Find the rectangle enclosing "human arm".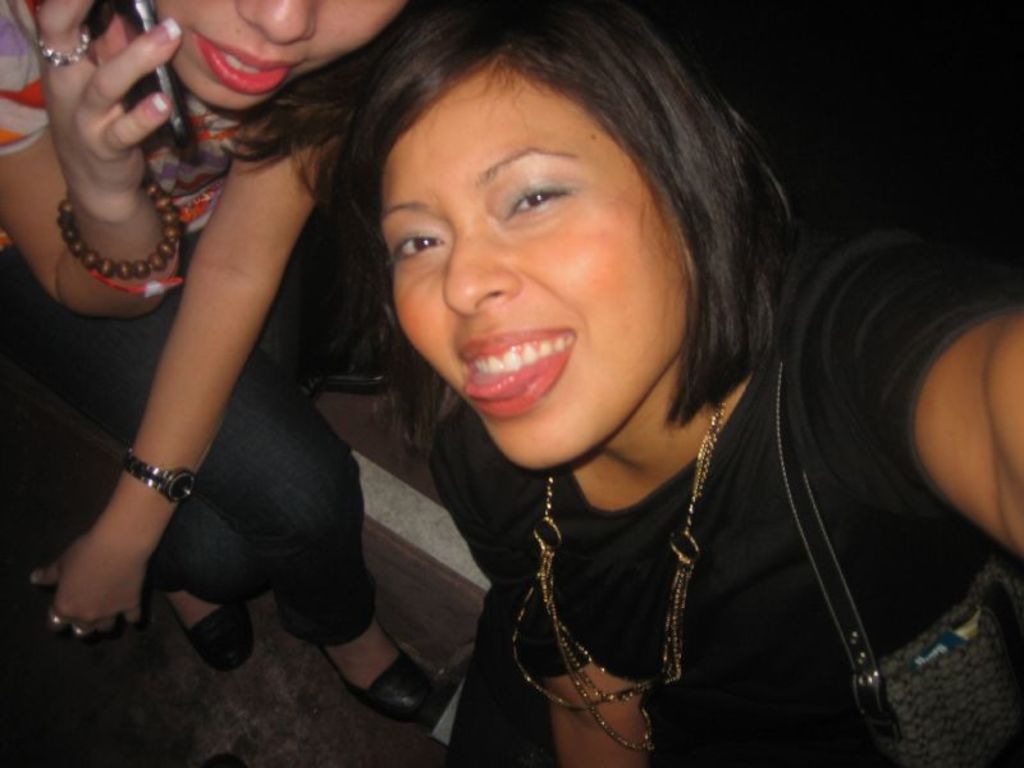
pyautogui.locateOnScreen(0, 0, 184, 321).
